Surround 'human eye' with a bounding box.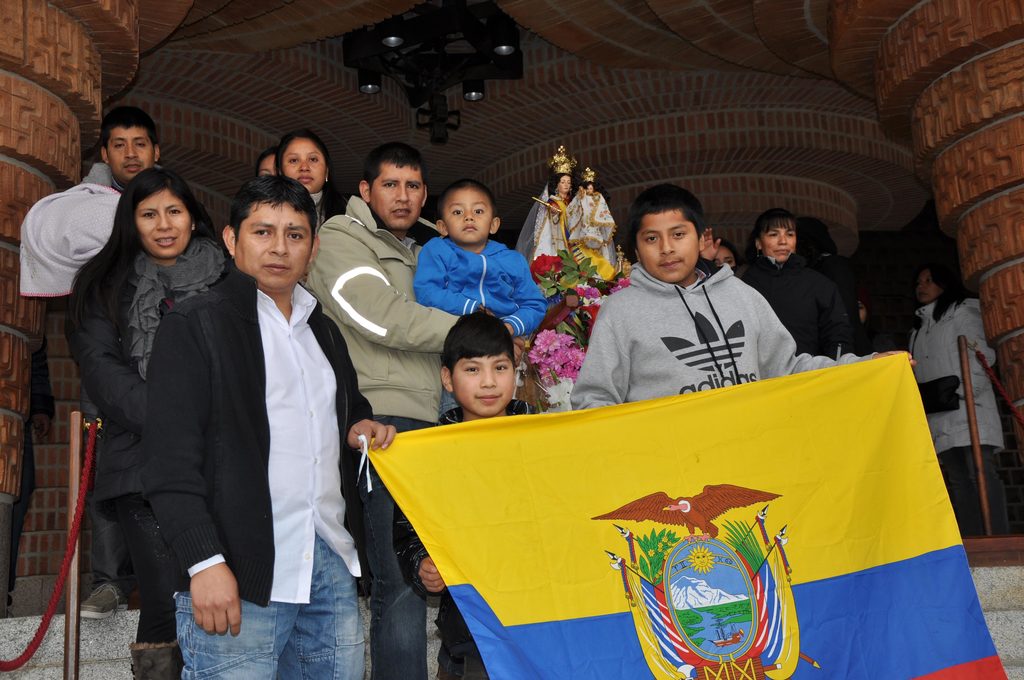
select_region(726, 258, 733, 266).
